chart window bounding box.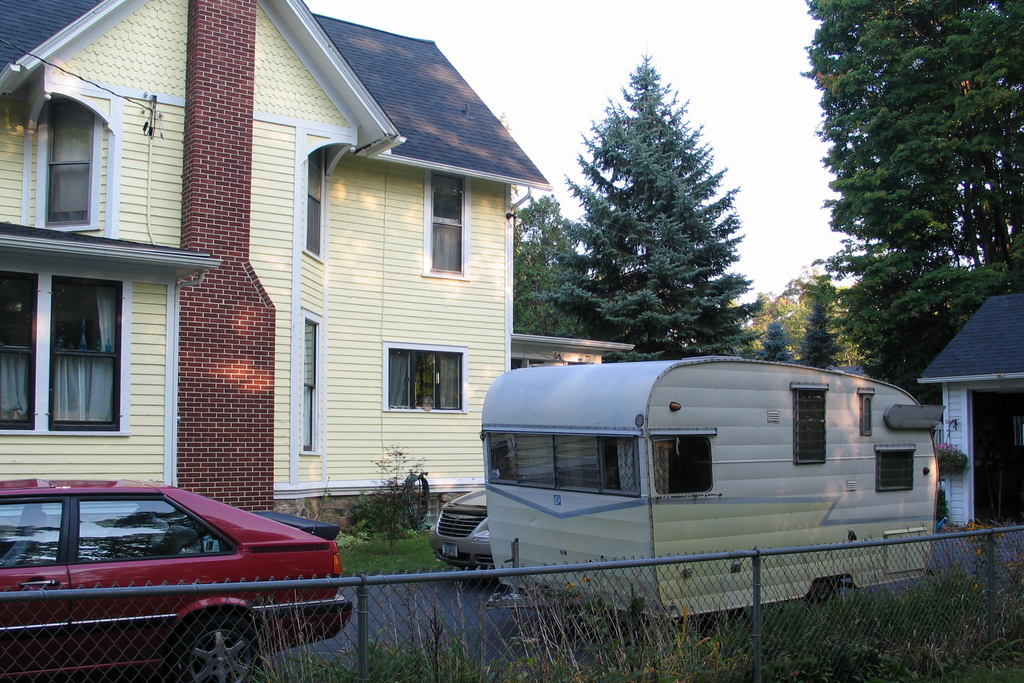
Charted: detection(380, 343, 468, 415).
